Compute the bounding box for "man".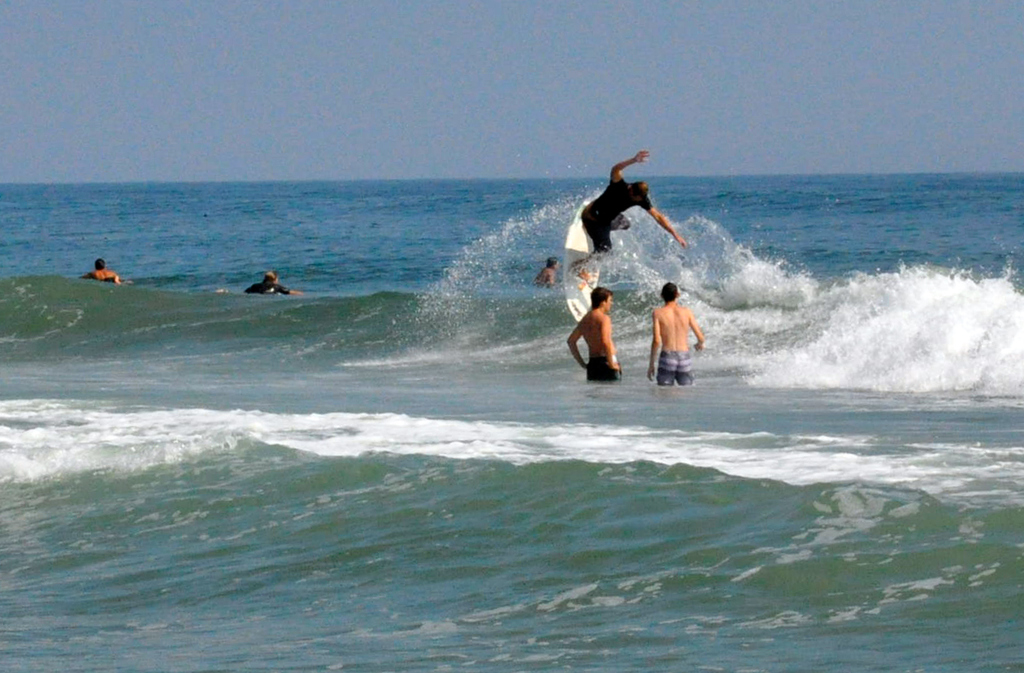
pyautogui.locateOnScreen(564, 284, 625, 384).
